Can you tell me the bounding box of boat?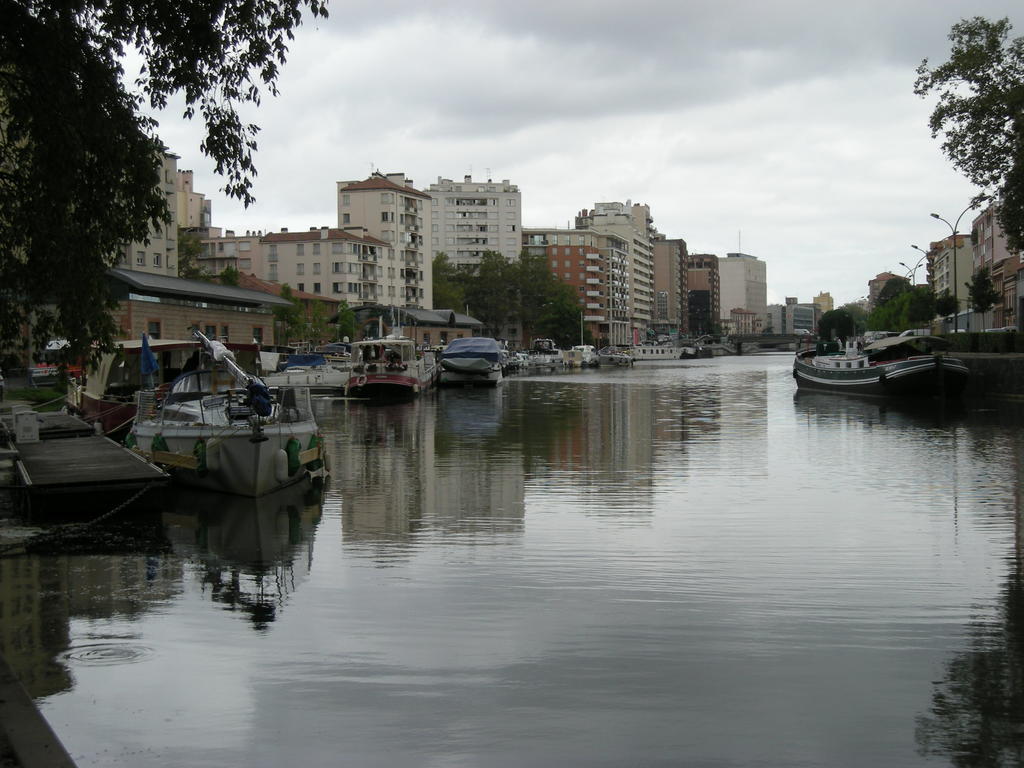
<region>499, 346, 522, 369</region>.
